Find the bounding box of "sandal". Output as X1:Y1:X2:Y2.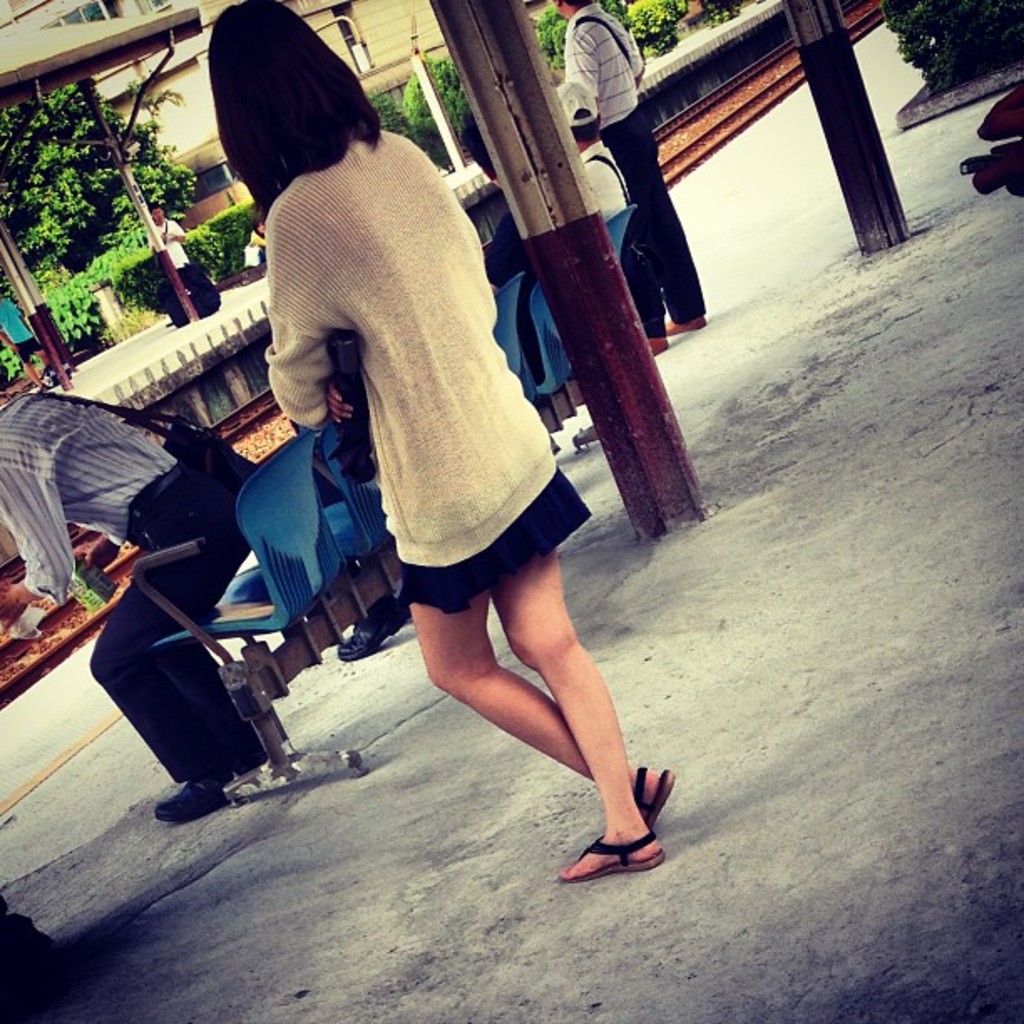
631:766:674:835.
